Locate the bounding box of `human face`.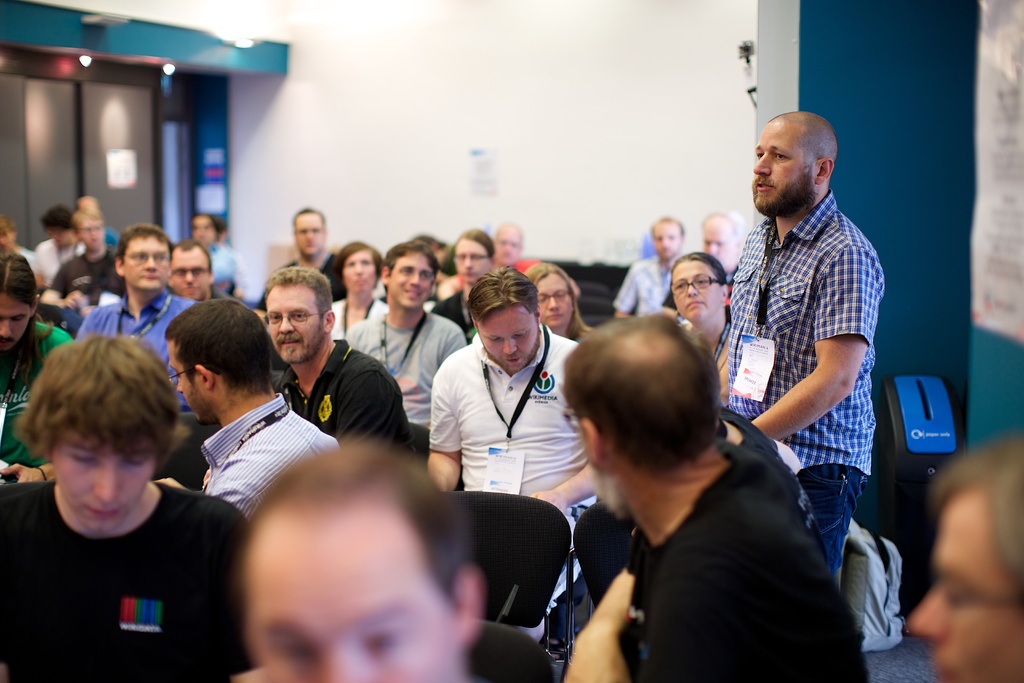
Bounding box: BBox(476, 309, 534, 372).
